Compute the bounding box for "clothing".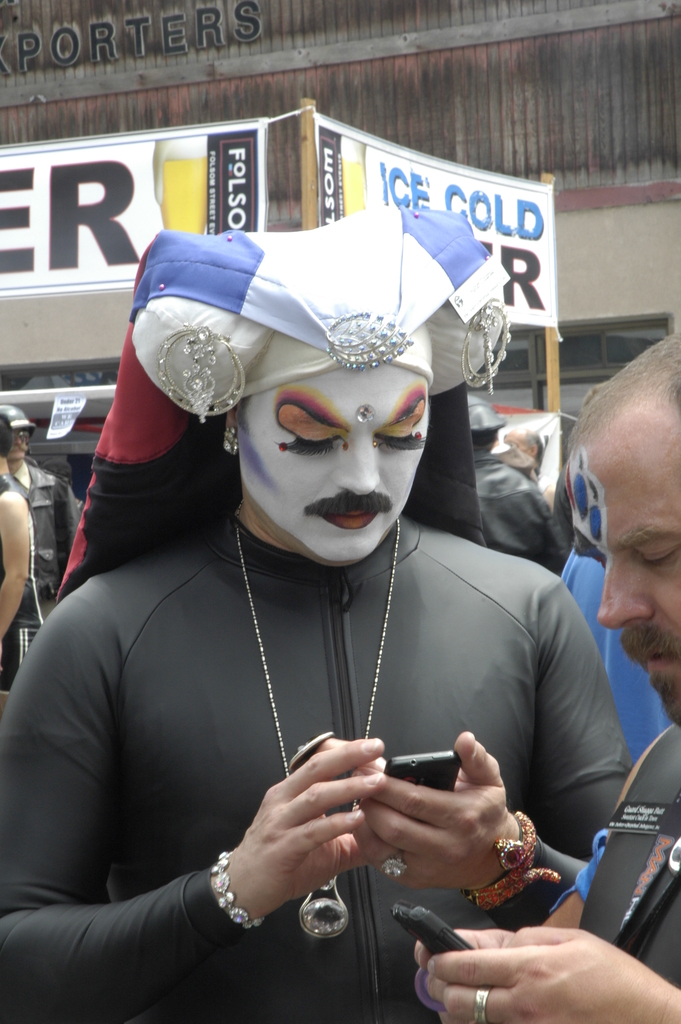
{"x1": 48, "y1": 516, "x2": 622, "y2": 984}.
